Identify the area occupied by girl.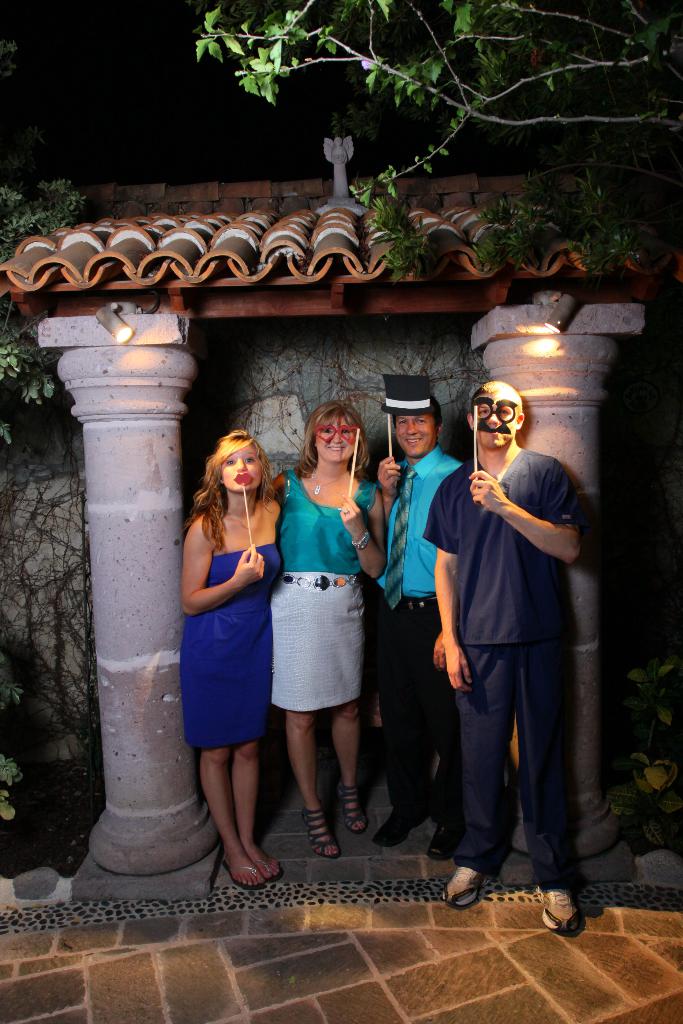
Area: (273, 399, 377, 852).
